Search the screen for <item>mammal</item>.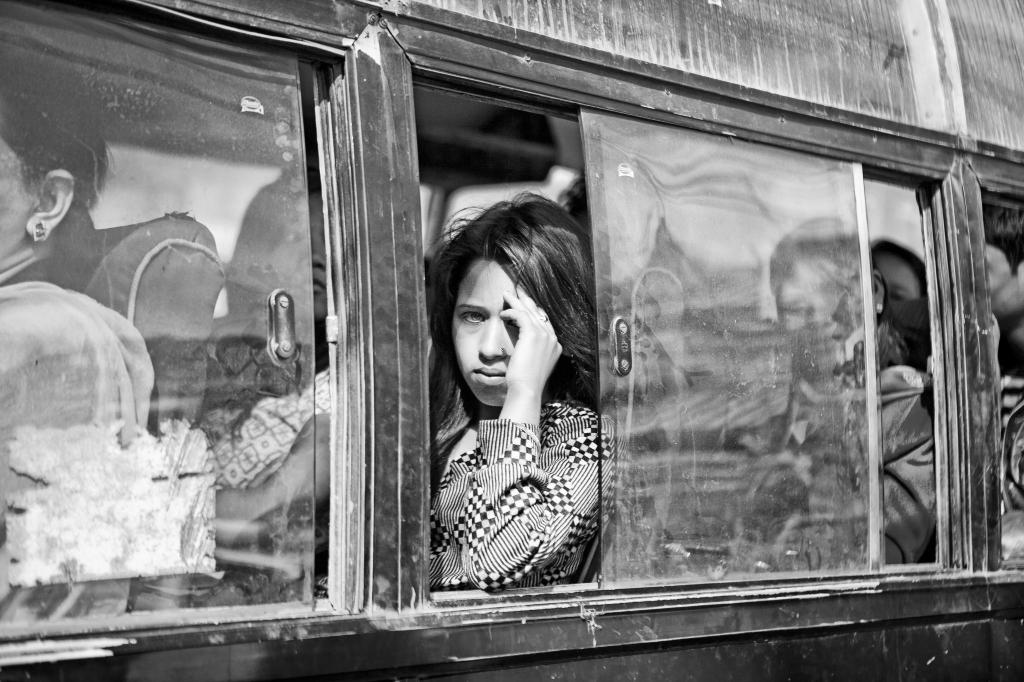
Found at (131, 157, 338, 610).
